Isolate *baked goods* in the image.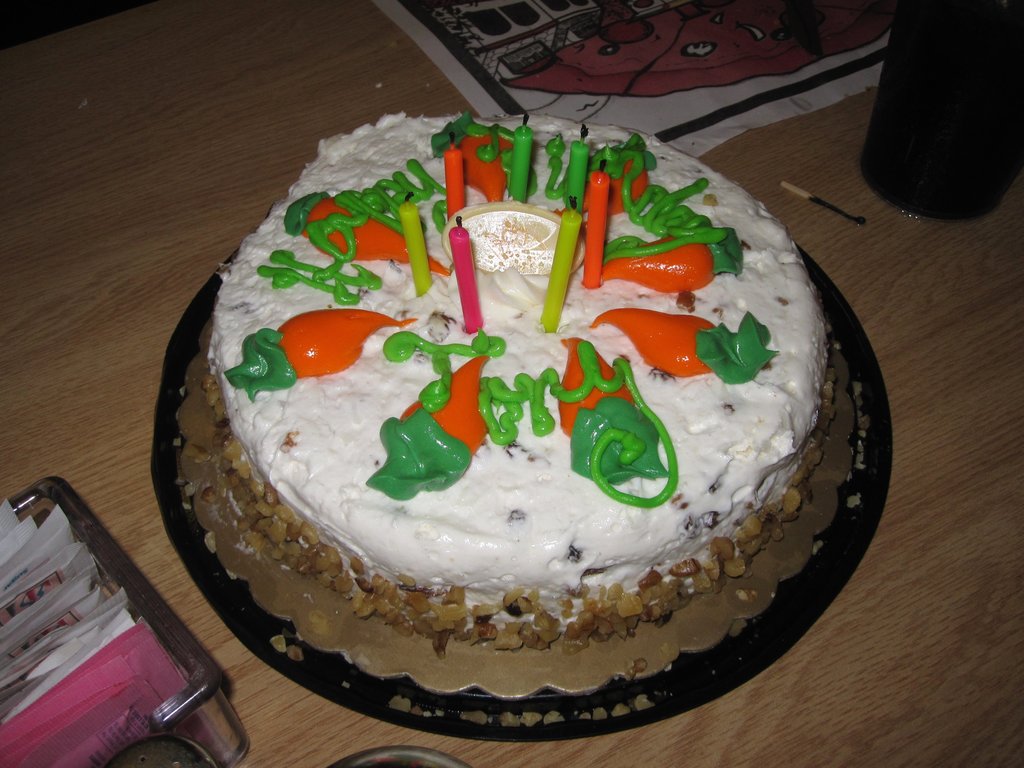
Isolated region: 214:114:838:653.
